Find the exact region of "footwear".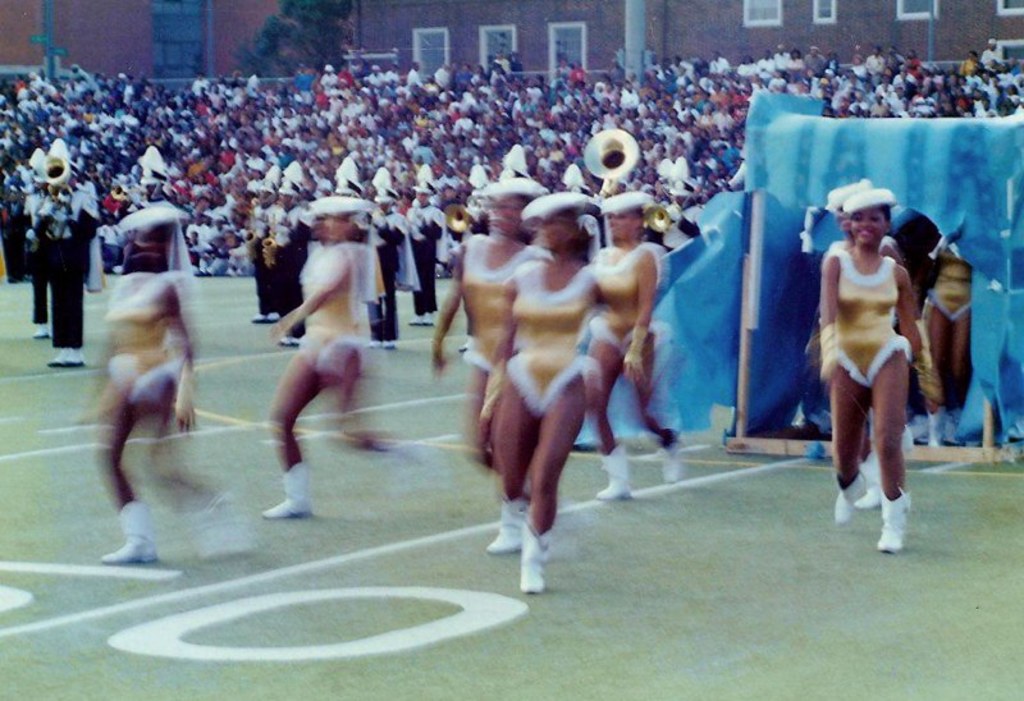
Exact region: (left=426, top=307, right=435, bottom=322).
